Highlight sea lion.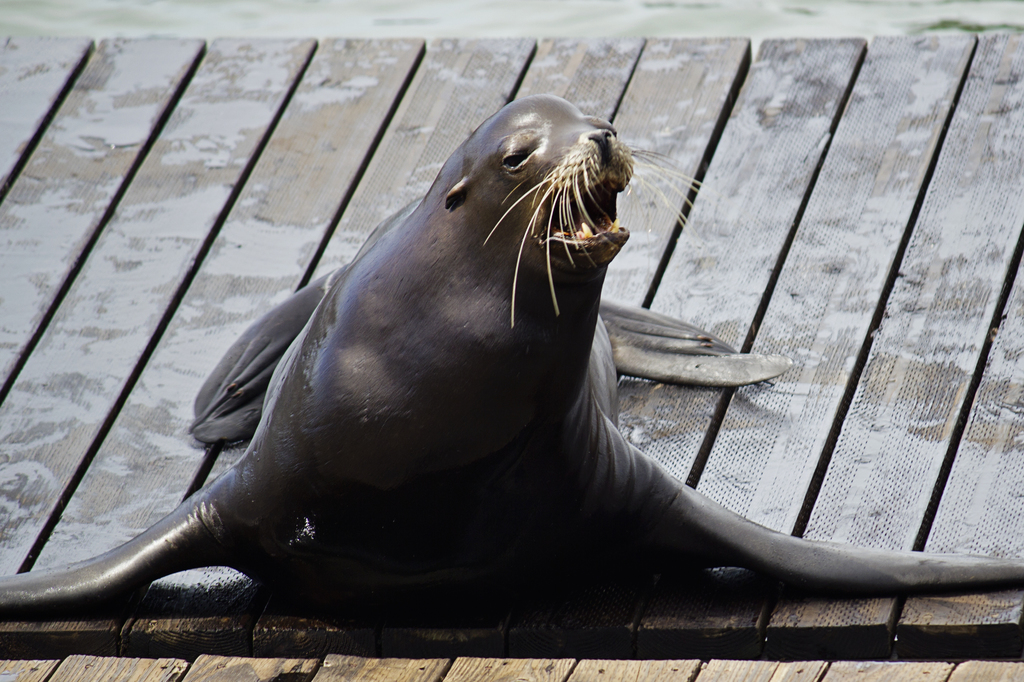
Highlighted region: 0, 94, 1023, 615.
